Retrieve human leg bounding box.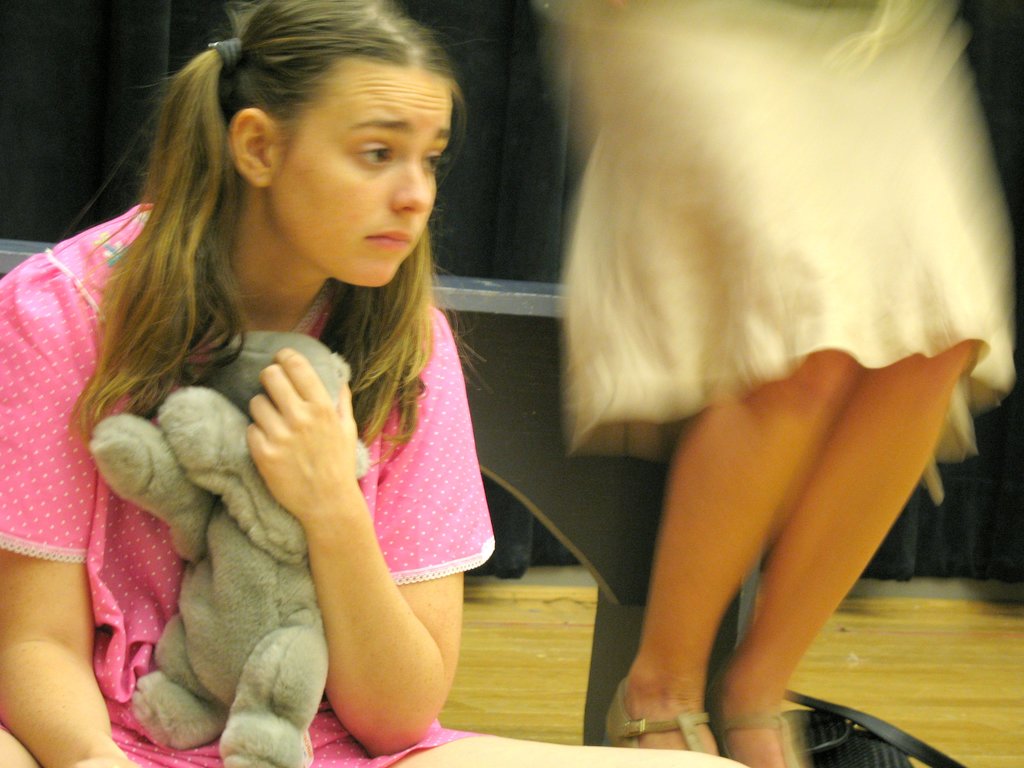
Bounding box: <bbox>606, 347, 865, 756</bbox>.
